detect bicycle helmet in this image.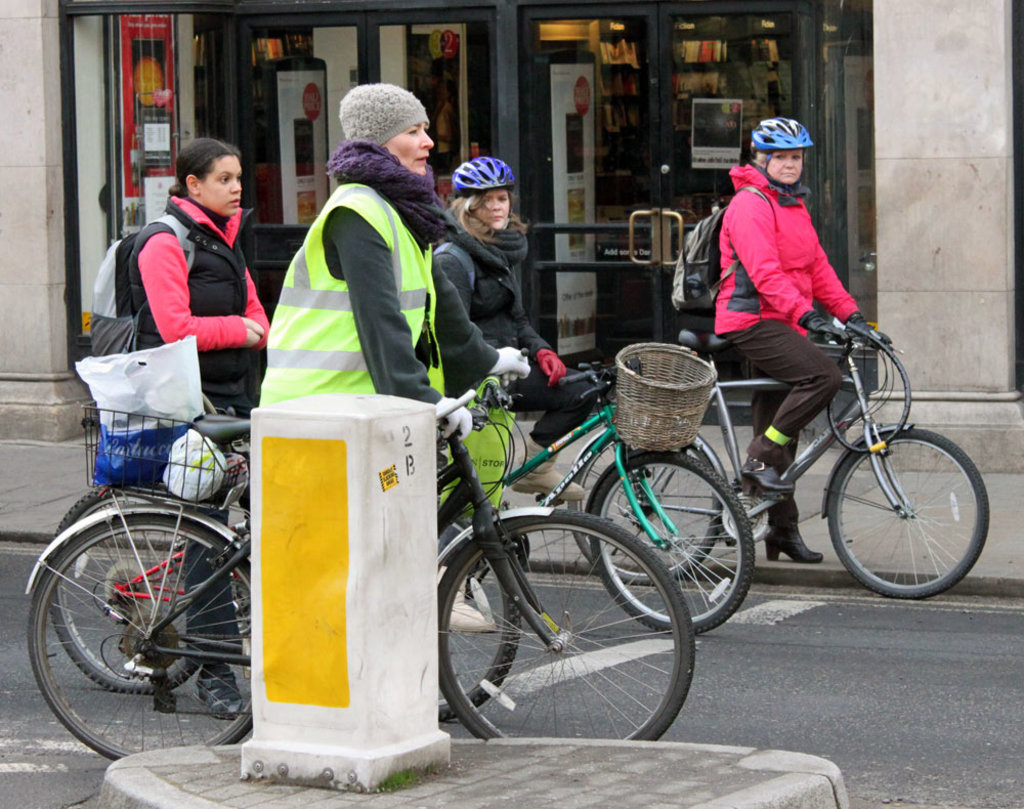
Detection: [left=451, top=151, right=517, bottom=187].
